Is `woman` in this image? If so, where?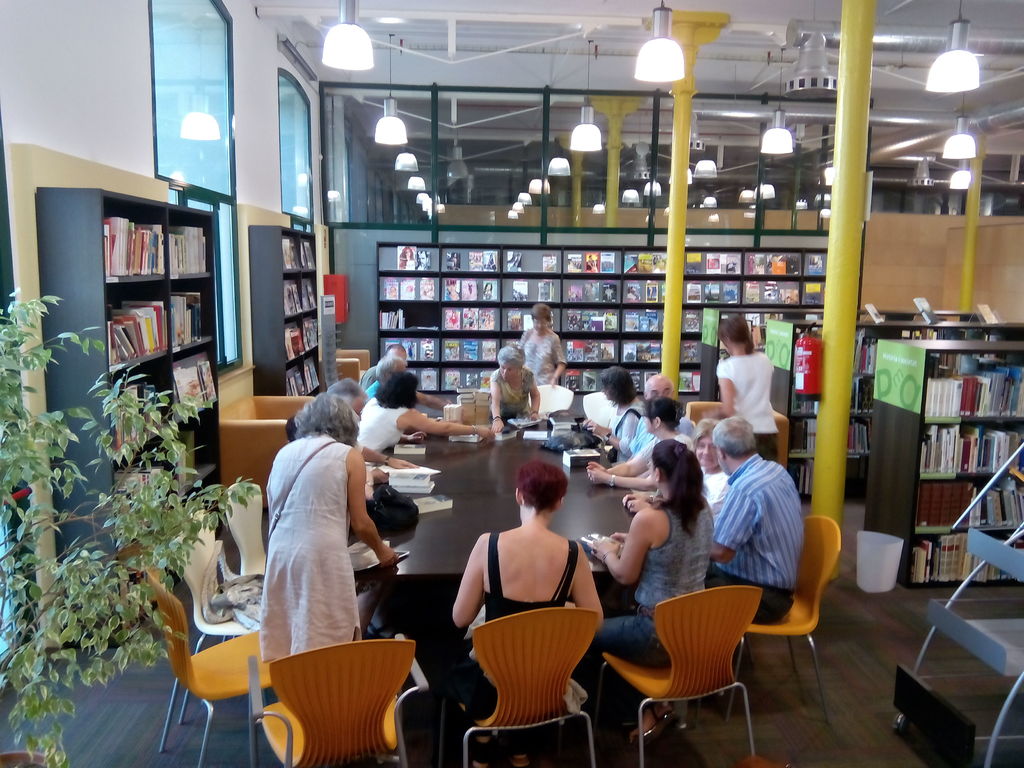
Yes, at {"left": 372, "top": 362, "right": 536, "bottom": 449}.
